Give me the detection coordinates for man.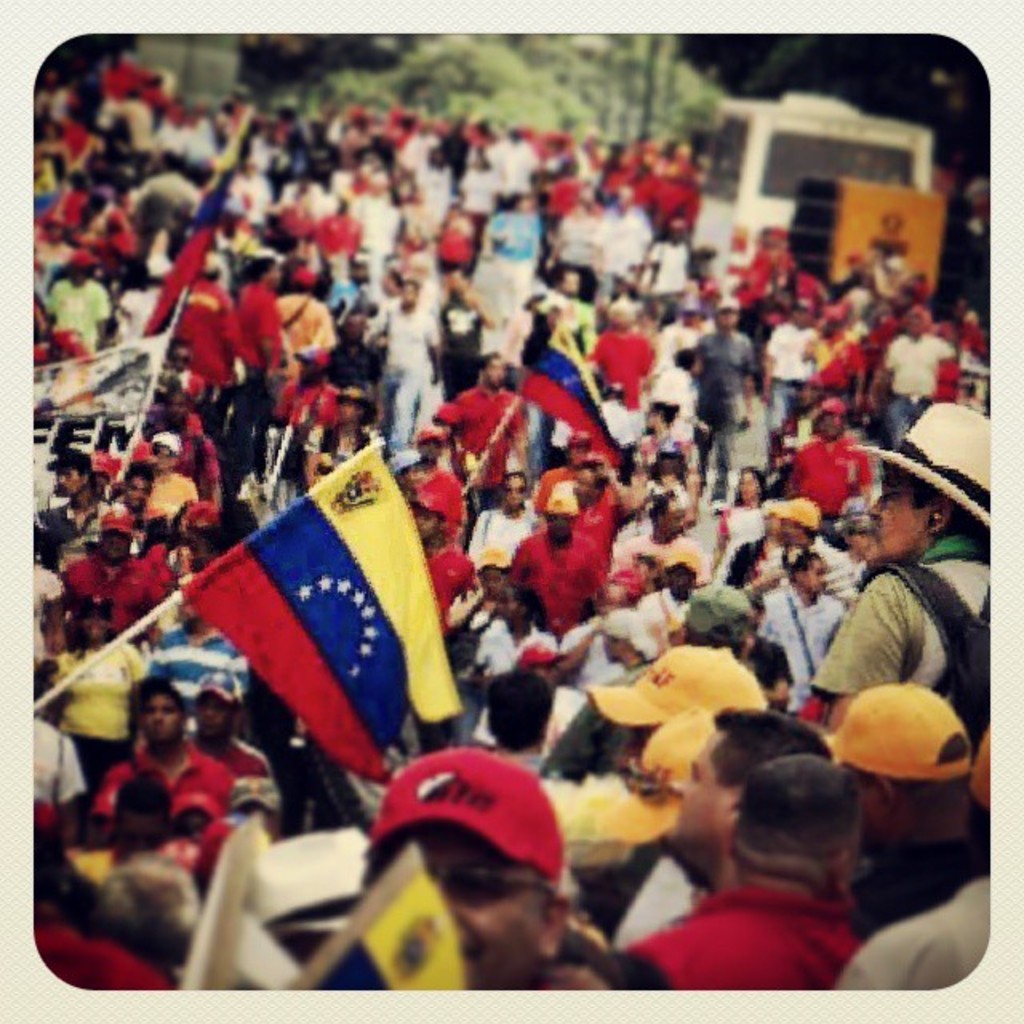
[x1=474, y1=242, x2=530, y2=371].
